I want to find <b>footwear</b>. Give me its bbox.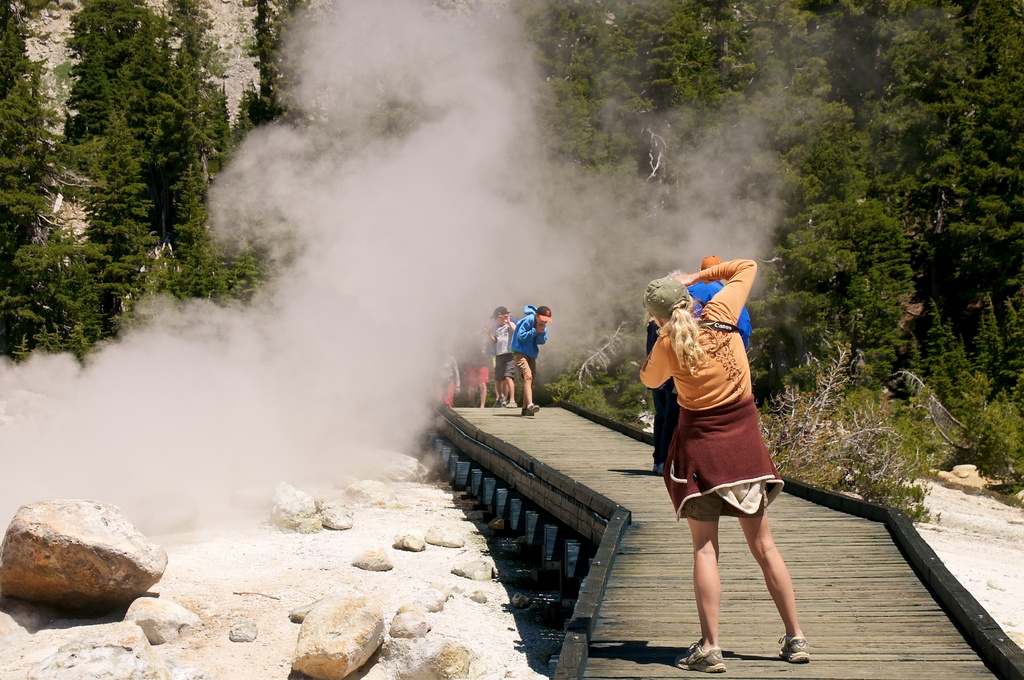
[777, 636, 817, 665].
